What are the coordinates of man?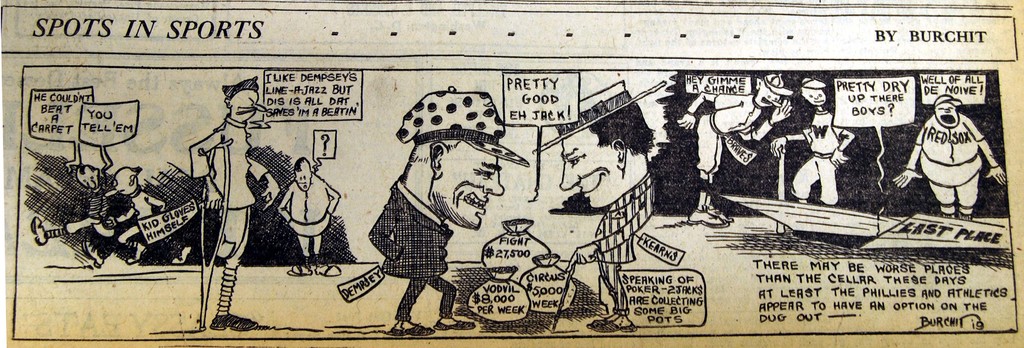
[107, 165, 191, 271].
